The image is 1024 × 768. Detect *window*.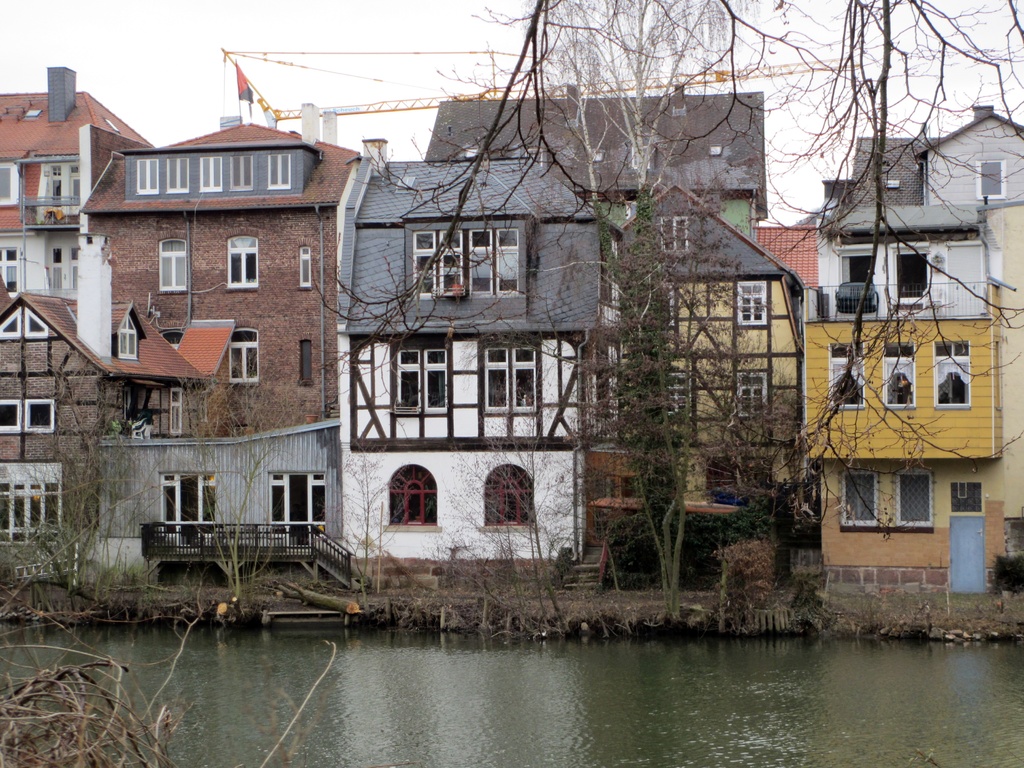
Detection: x1=197, y1=154, x2=222, y2=193.
